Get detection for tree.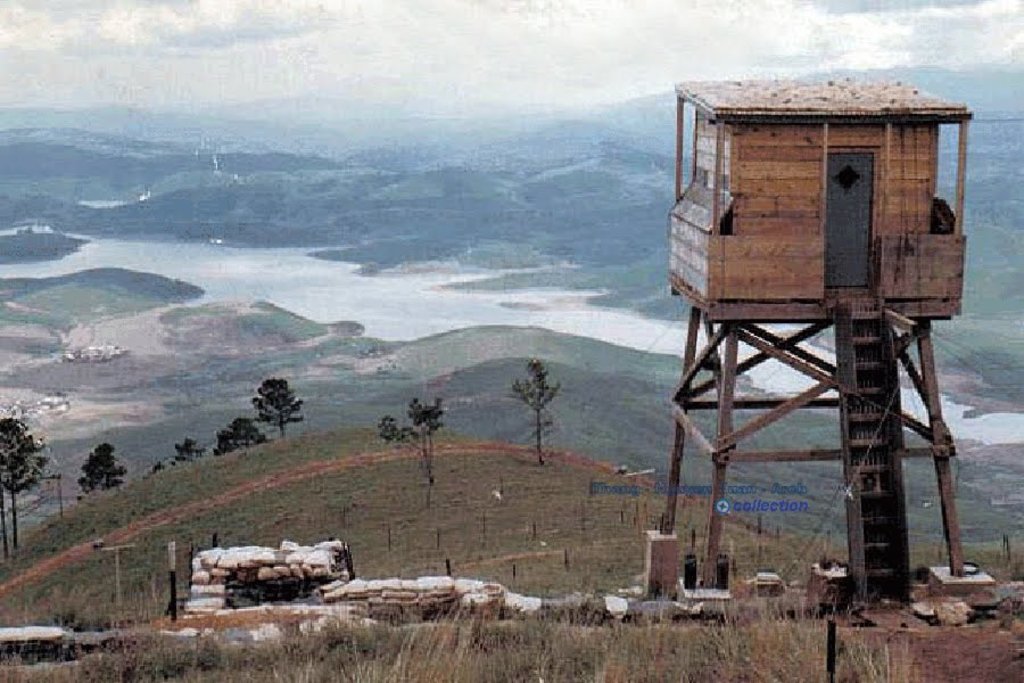
Detection: box=[129, 437, 200, 471].
